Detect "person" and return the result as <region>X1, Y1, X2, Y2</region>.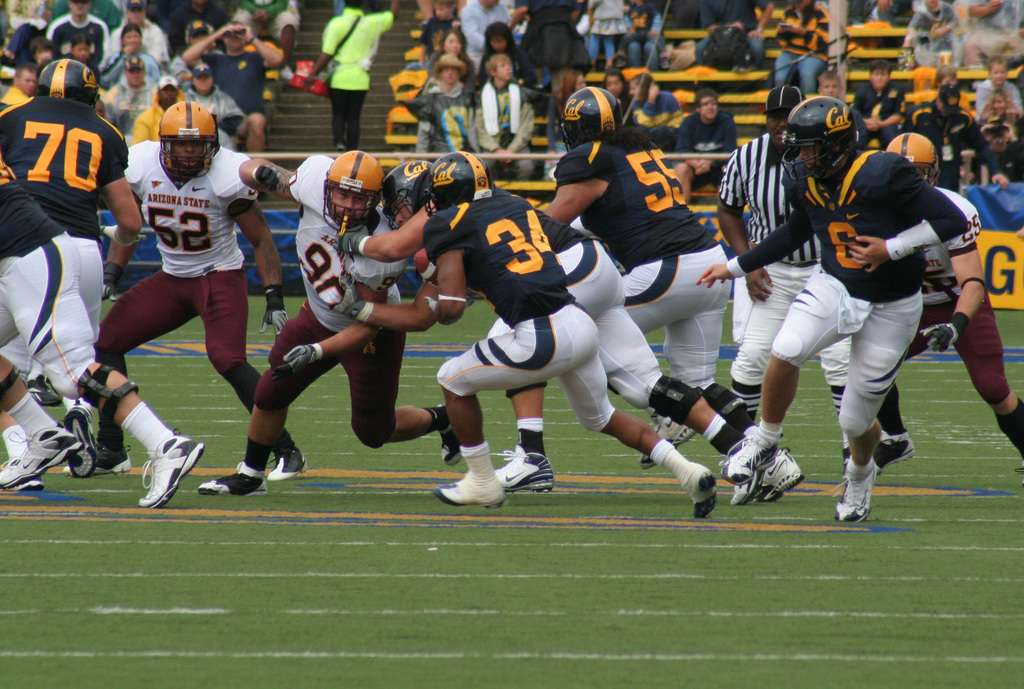
<region>0, 56, 141, 474</region>.
